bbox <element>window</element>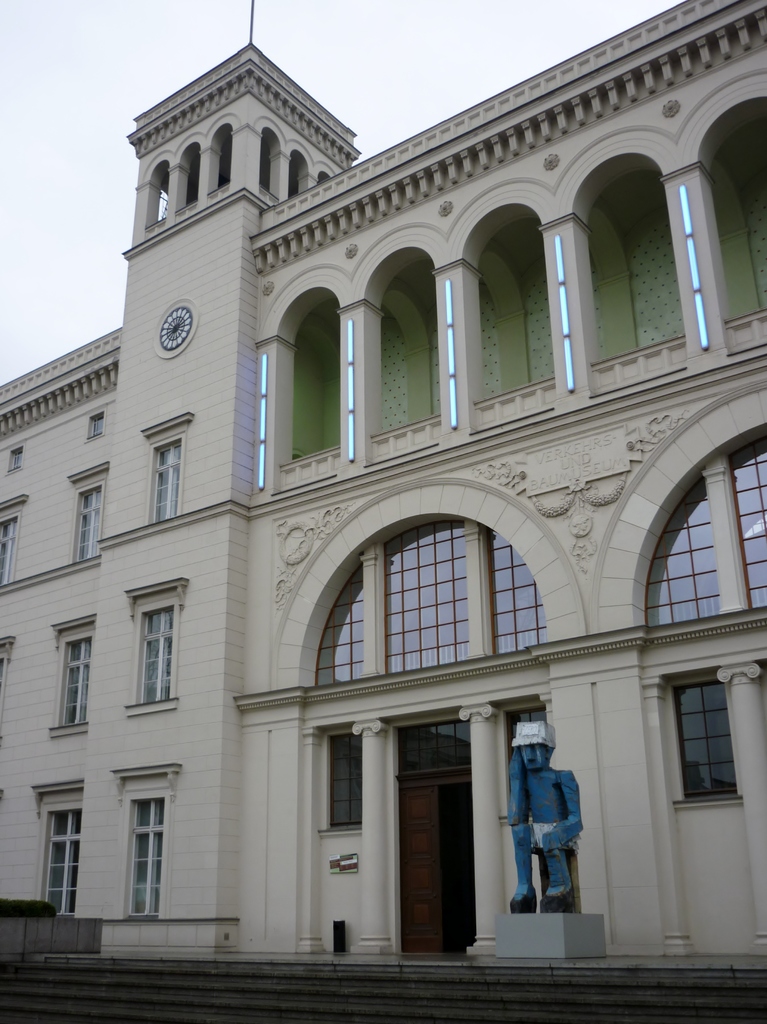
[681,673,741,810]
